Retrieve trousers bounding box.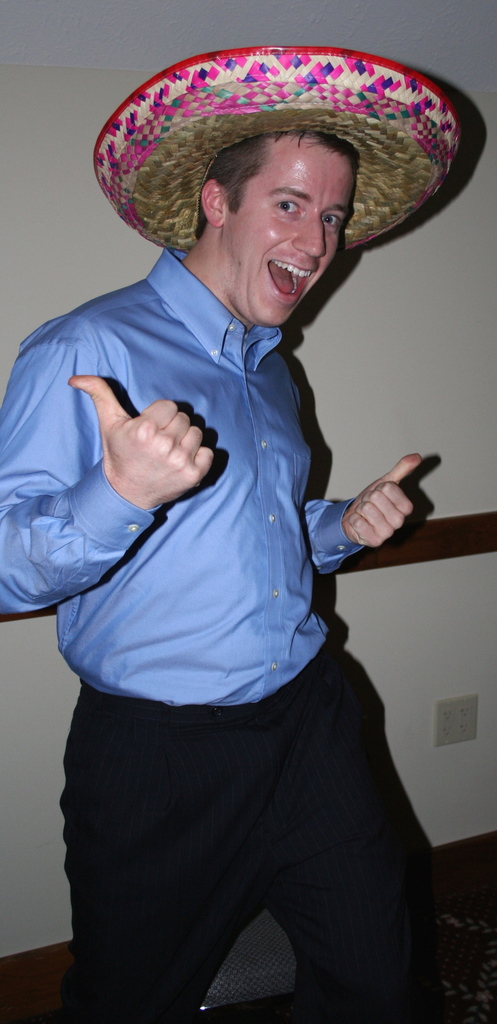
Bounding box: [71, 687, 406, 993].
